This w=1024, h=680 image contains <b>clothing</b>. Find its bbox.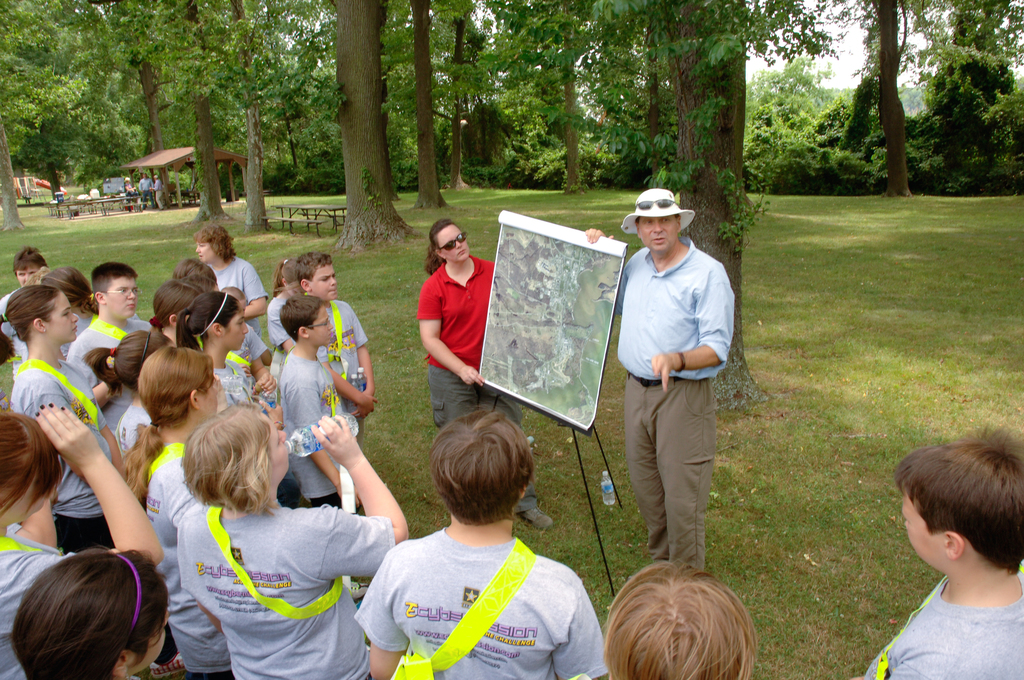
<region>239, 322, 264, 384</region>.
